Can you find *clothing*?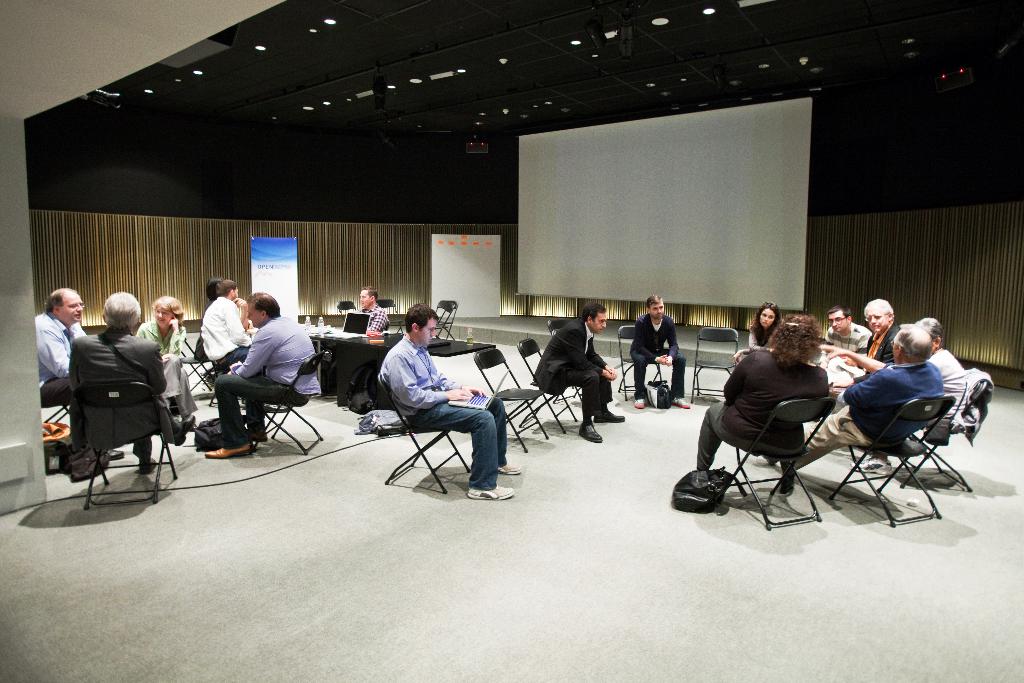
Yes, bounding box: (x1=530, y1=315, x2=614, y2=420).
